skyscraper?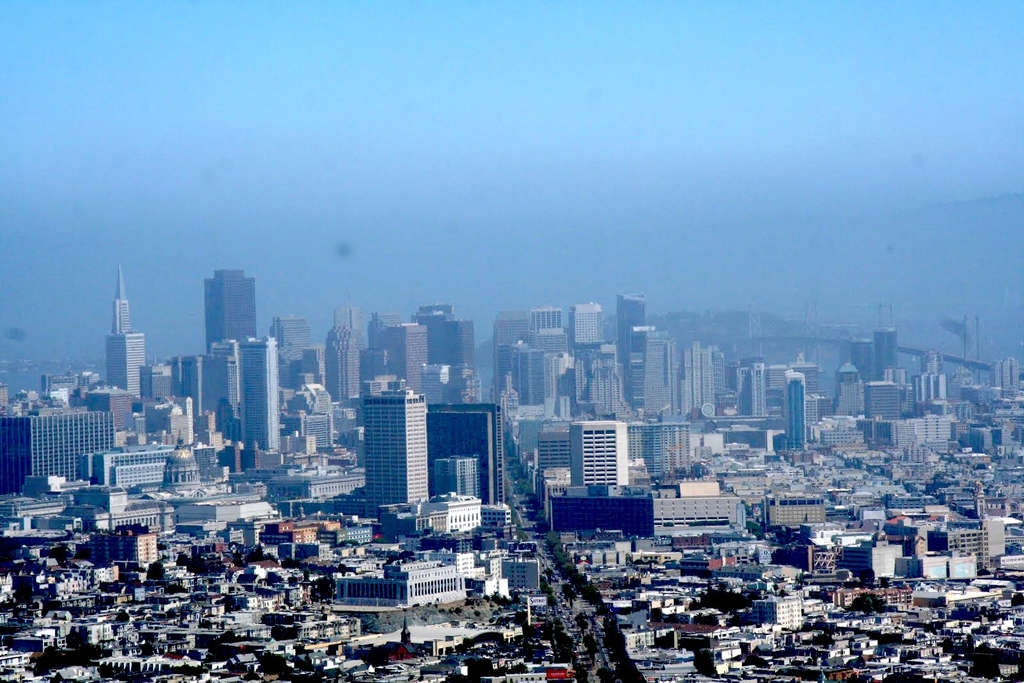
[left=616, top=291, right=652, bottom=355]
